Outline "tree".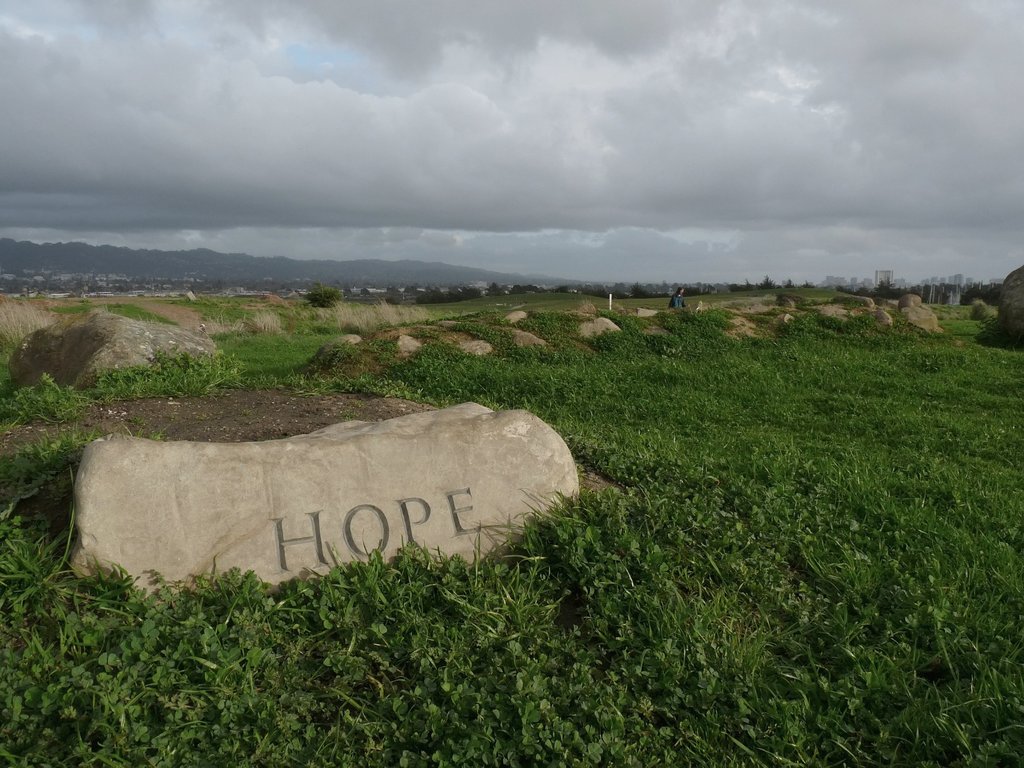
Outline: locate(301, 280, 344, 311).
